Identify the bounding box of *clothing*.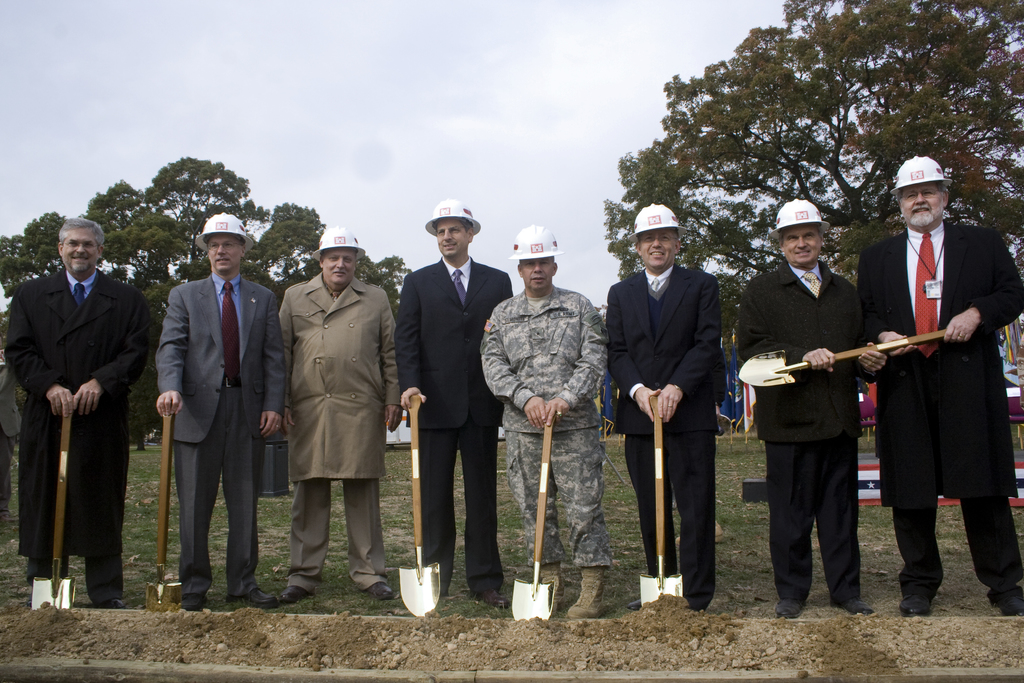
bbox=[480, 288, 614, 570].
